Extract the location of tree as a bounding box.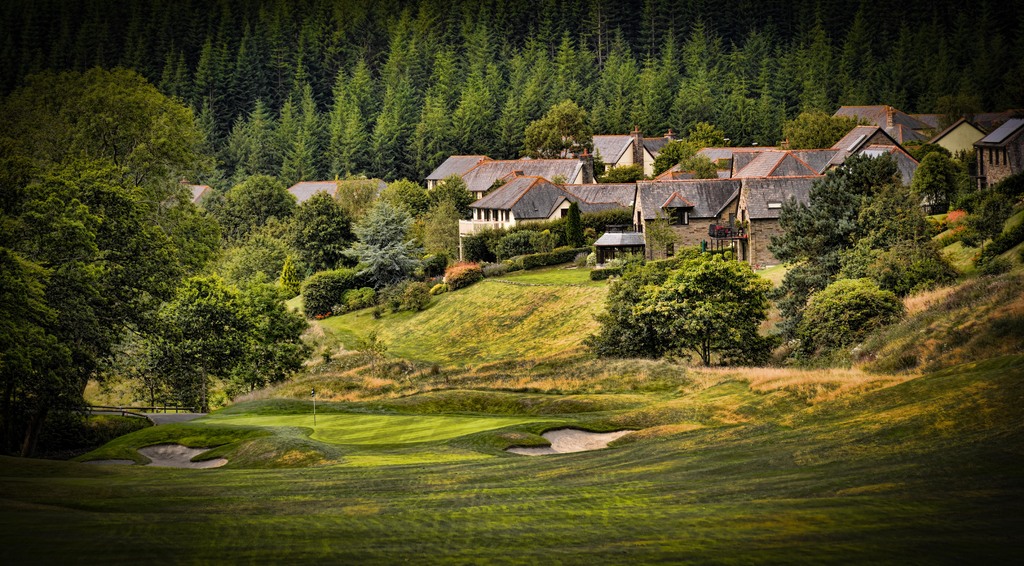
box=[349, 175, 431, 291].
